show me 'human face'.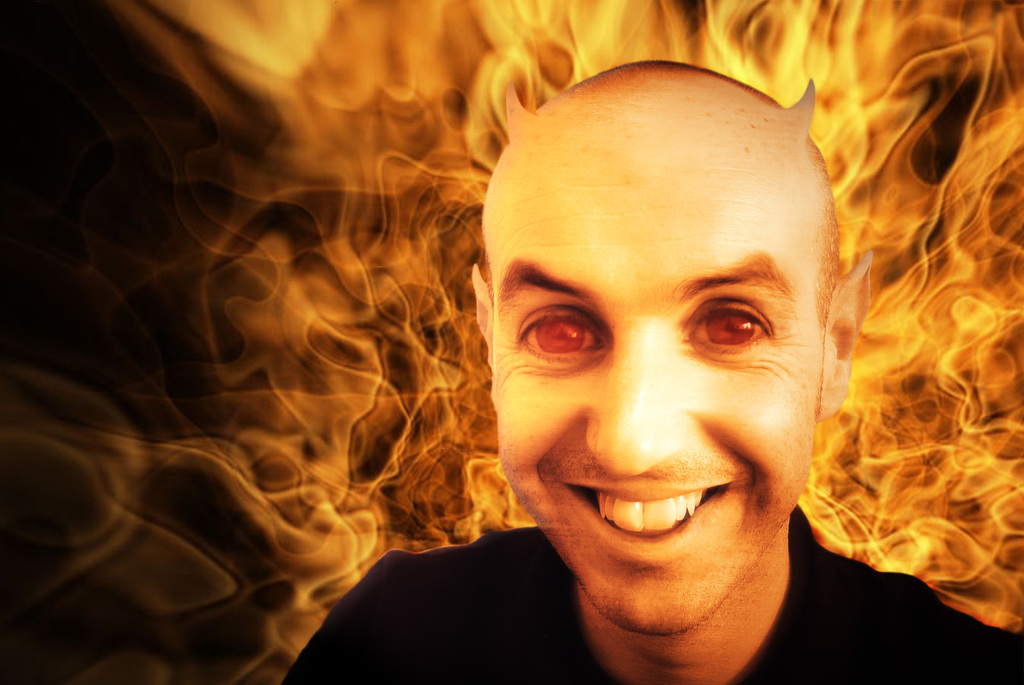
'human face' is here: crop(481, 89, 835, 633).
